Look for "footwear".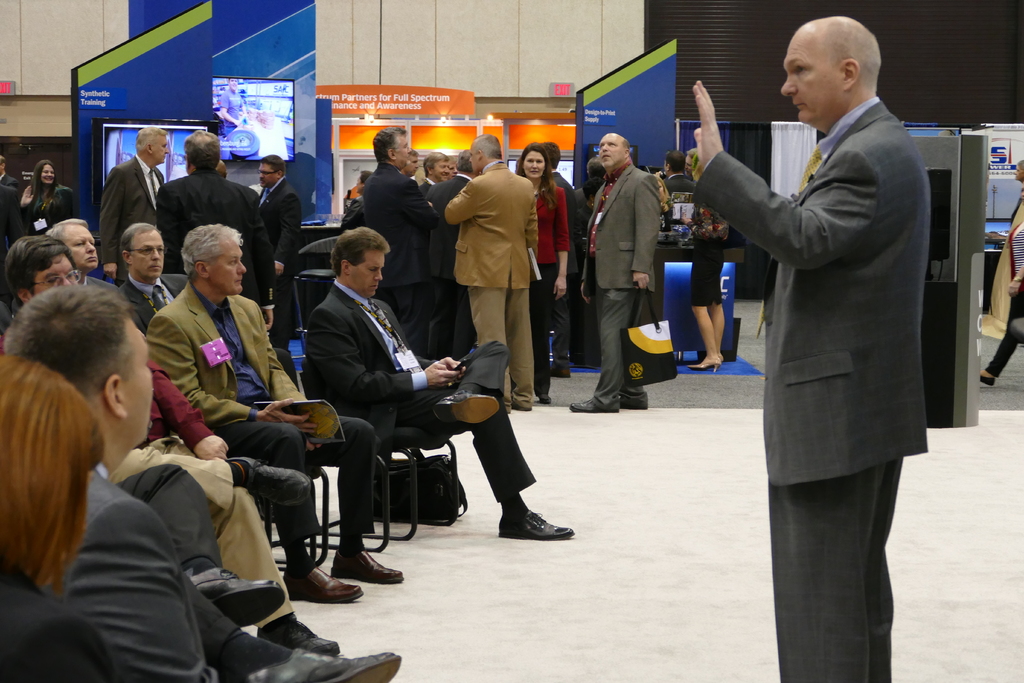
Found: <bbox>980, 374, 996, 388</bbox>.
